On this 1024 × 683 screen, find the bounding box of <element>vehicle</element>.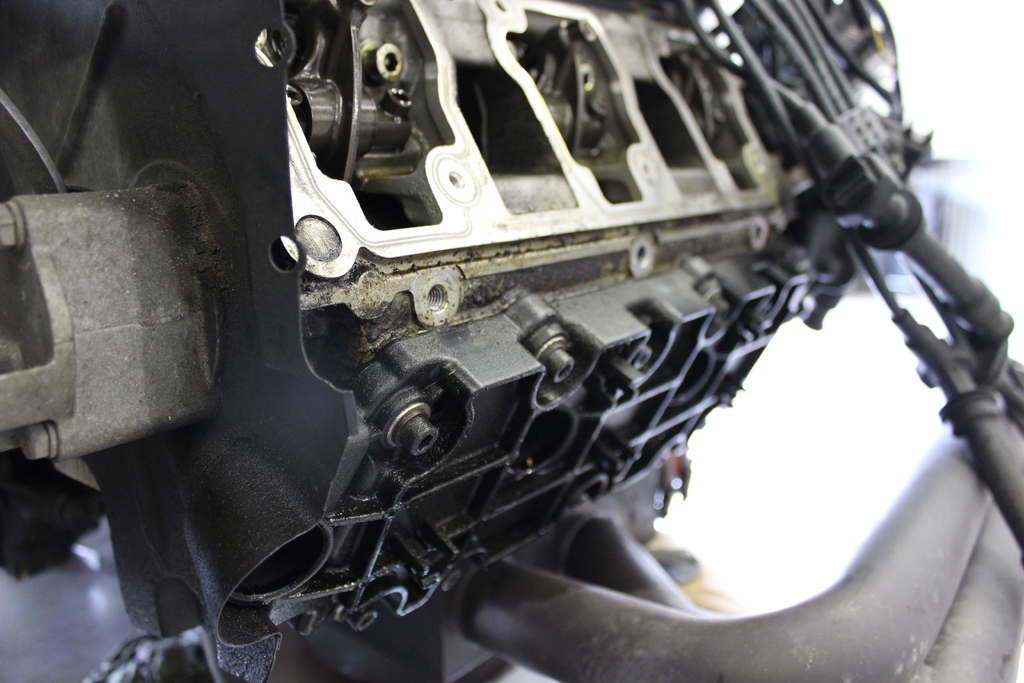
Bounding box: (x1=0, y1=0, x2=1023, y2=682).
